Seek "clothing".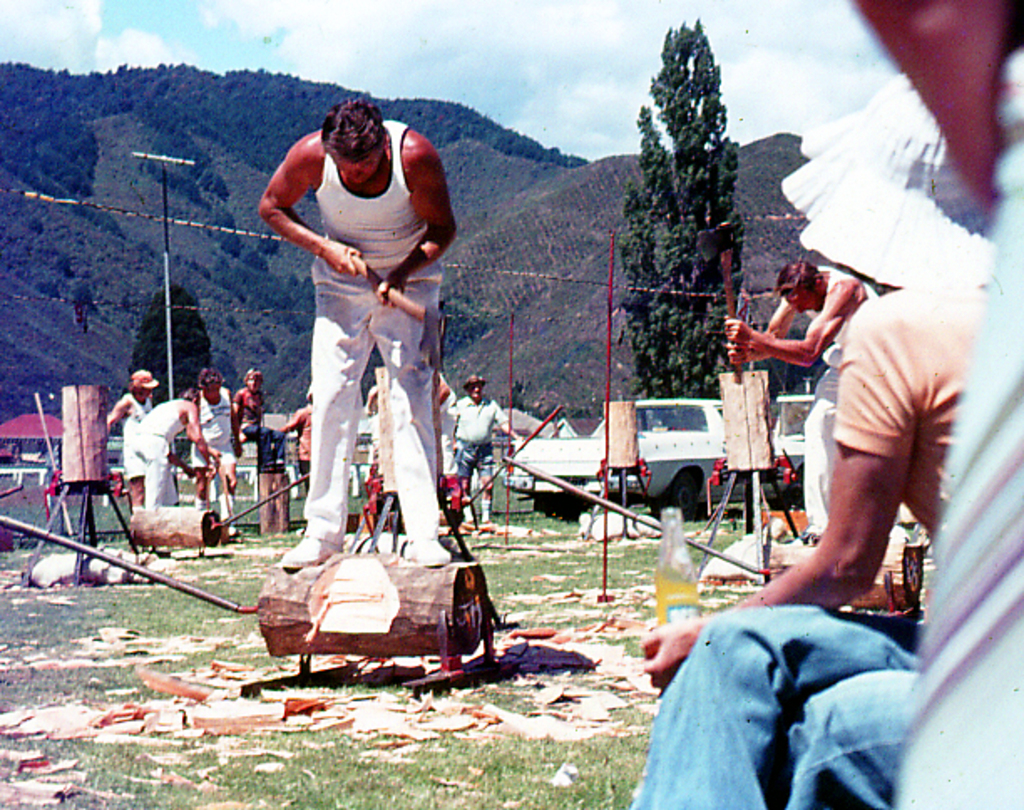
(left=122, top=398, right=141, bottom=484).
